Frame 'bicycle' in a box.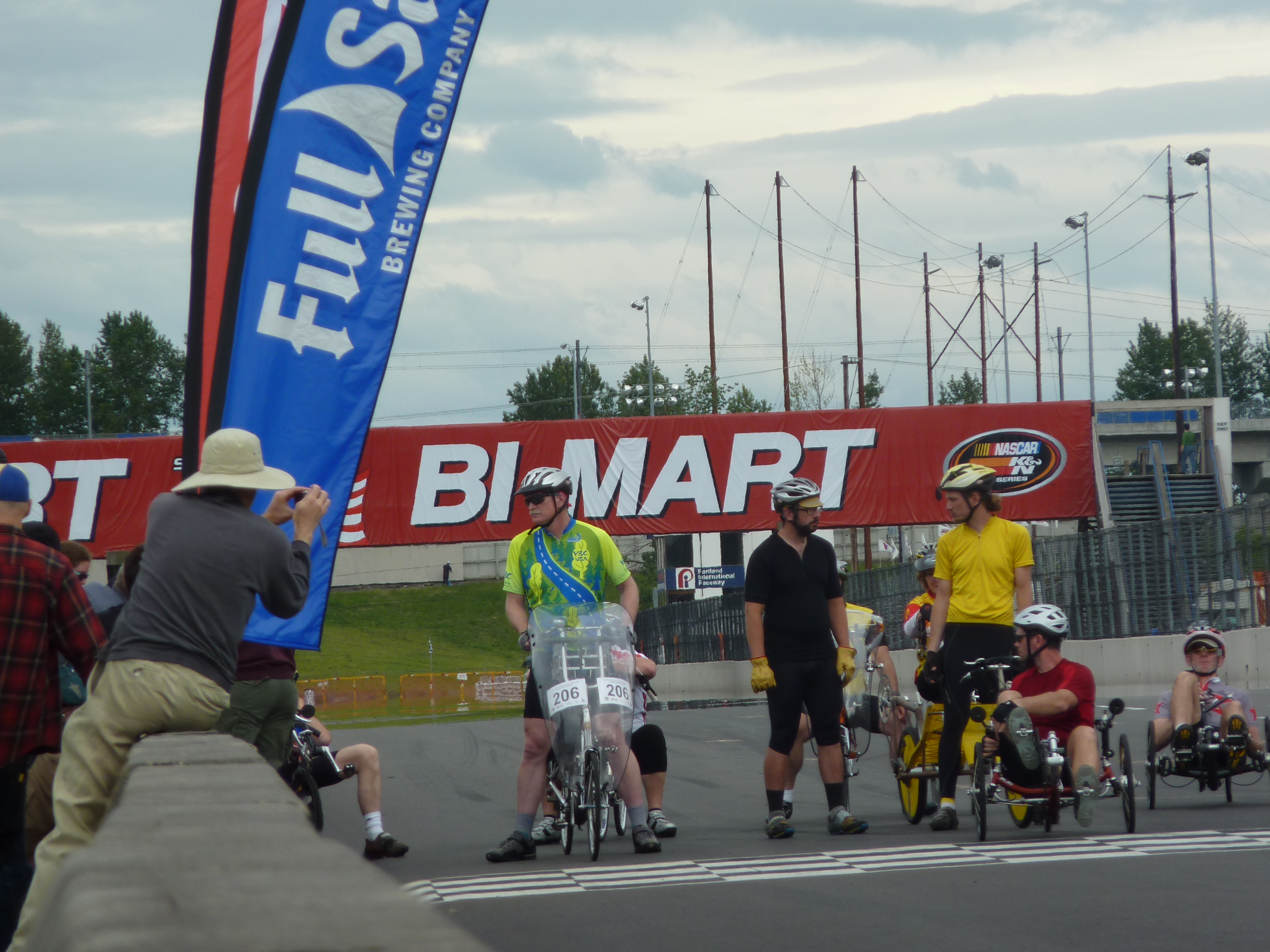
[x1=206, y1=232, x2=229, y2=295].
